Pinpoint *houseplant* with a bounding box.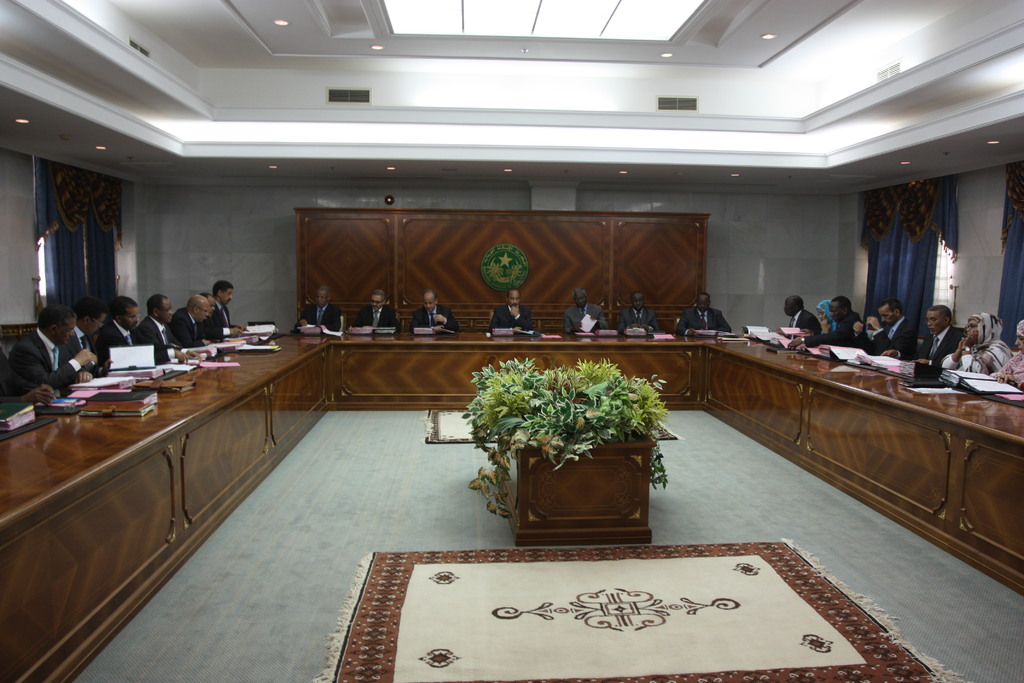
BBox(464, 356, 678, 530).
